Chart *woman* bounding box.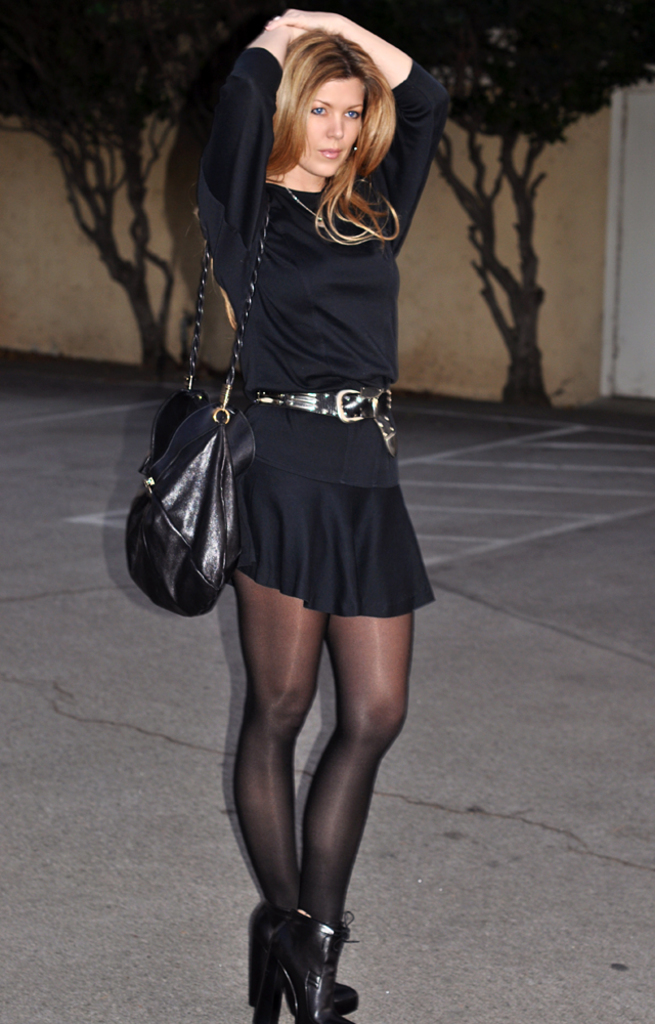
Charted: [174,0,439,1023].
